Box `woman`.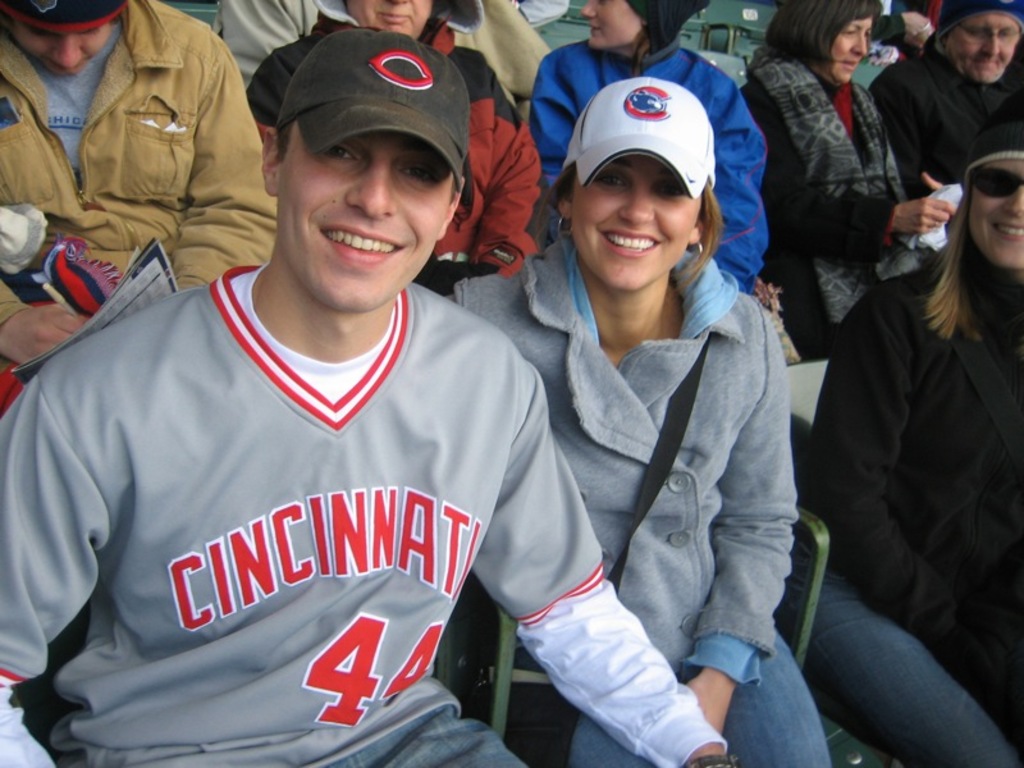
region(792, 106, 1014, 764).
